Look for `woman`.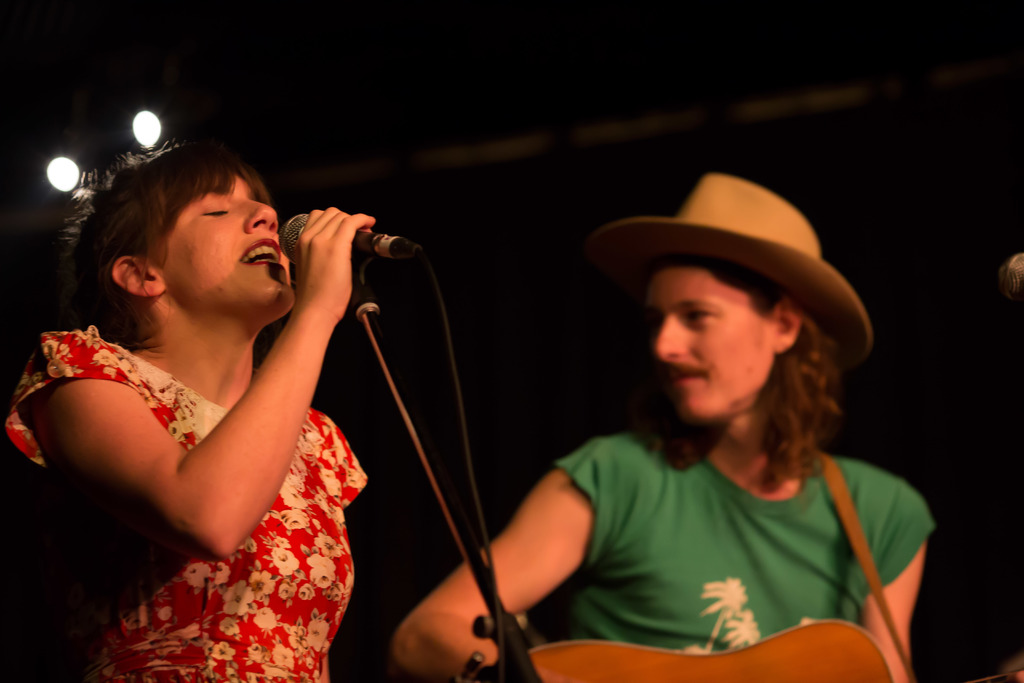
Found: region(0, 135, 403, 682).
